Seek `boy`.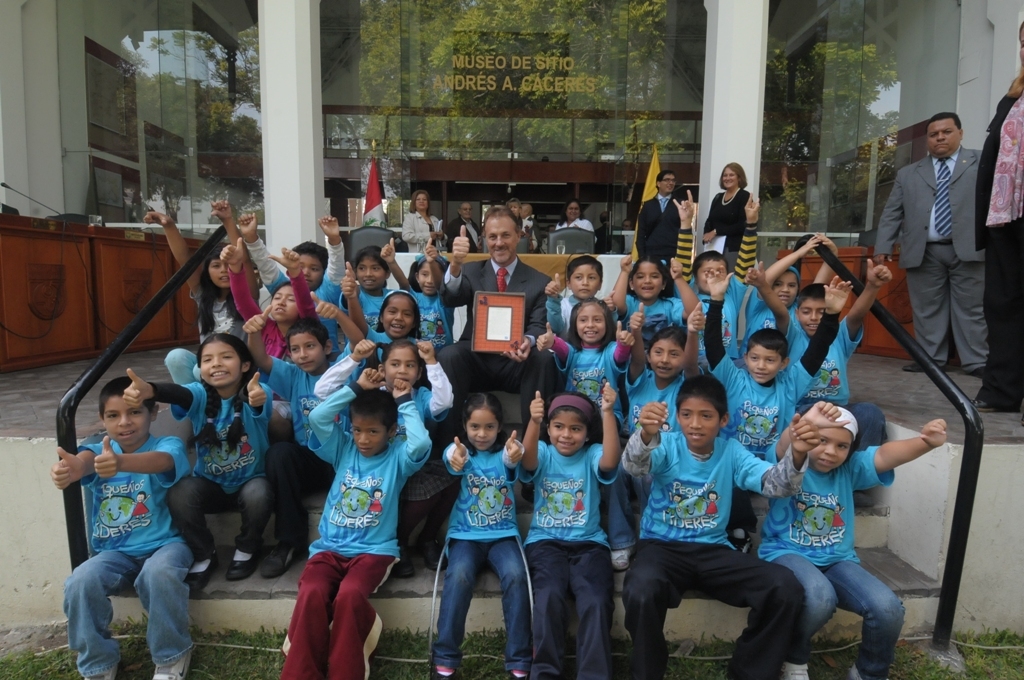
BBox(240, 215, 345, 360).
